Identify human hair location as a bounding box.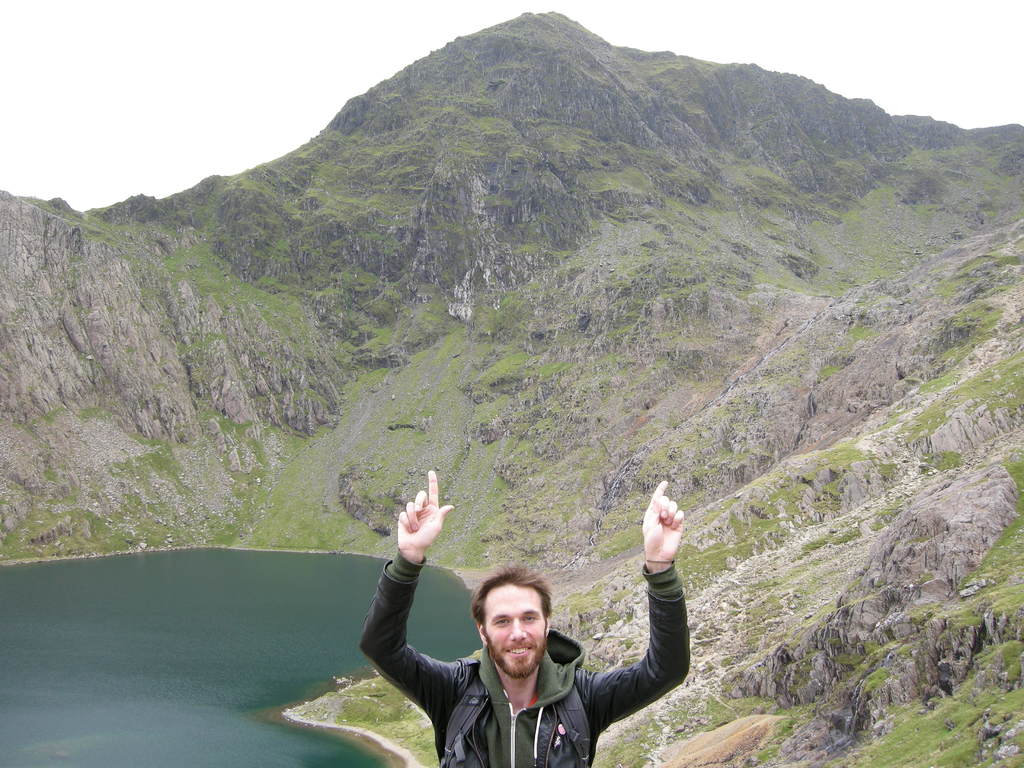
464:557:561:623.
